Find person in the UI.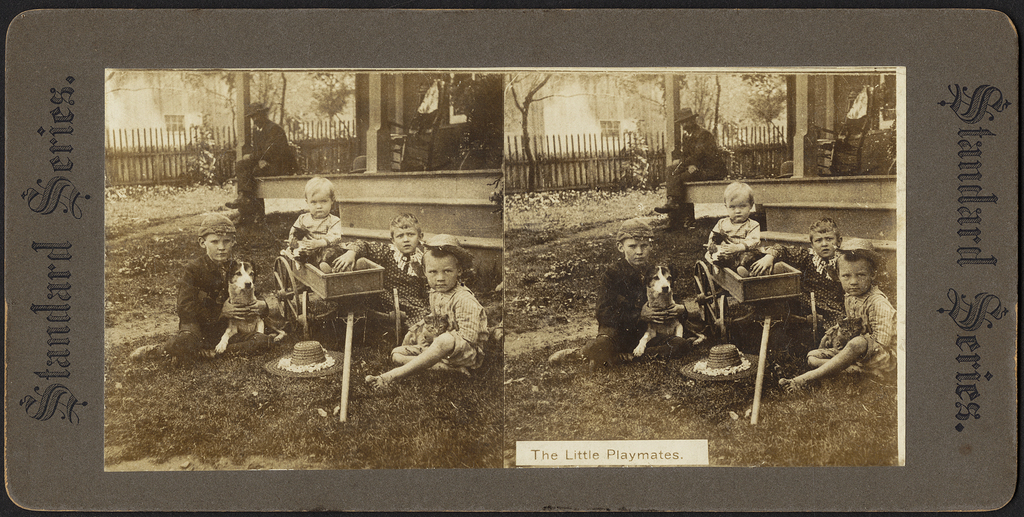
UI element at locate(278, 174, 347, 264).
